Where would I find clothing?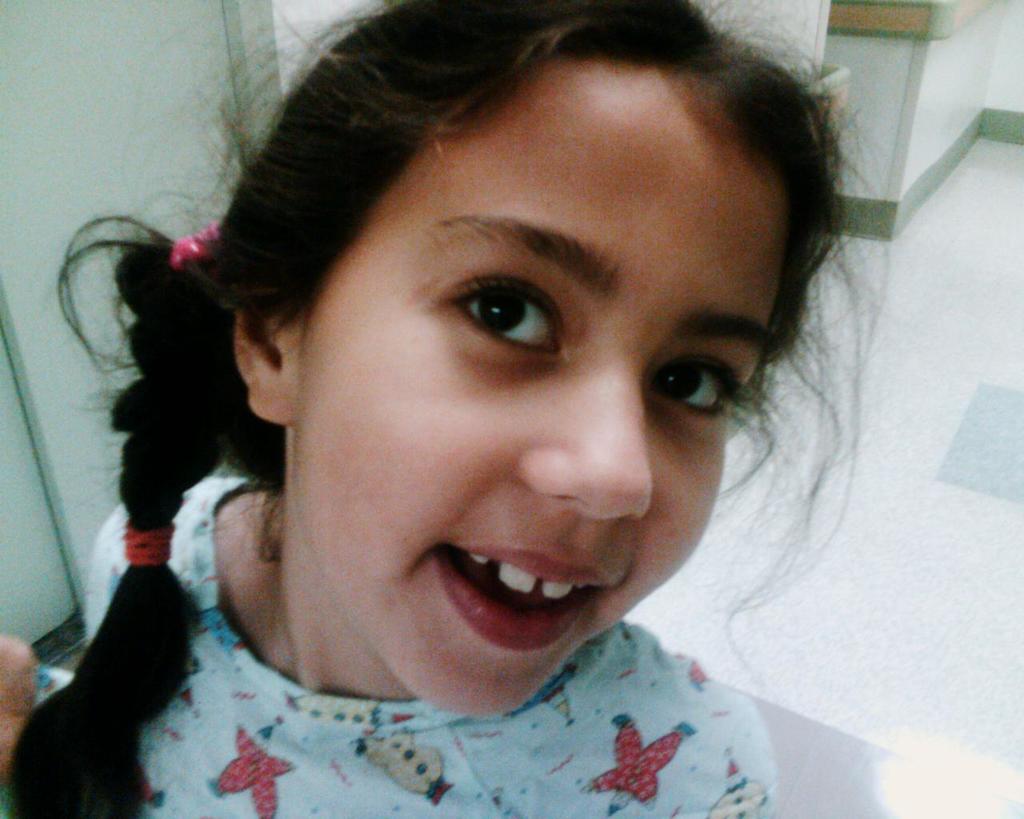
At <bbox>38, 465, 790, 813</bbox>.
